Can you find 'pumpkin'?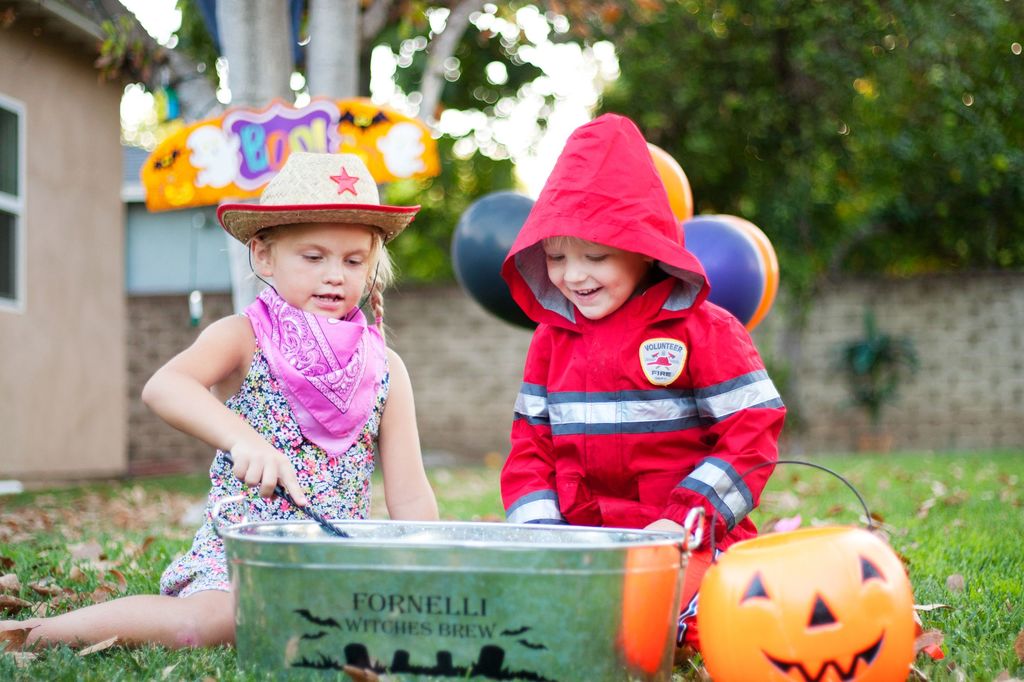
Yes, bounding box: bbox=[693, 510, 930, 681].
